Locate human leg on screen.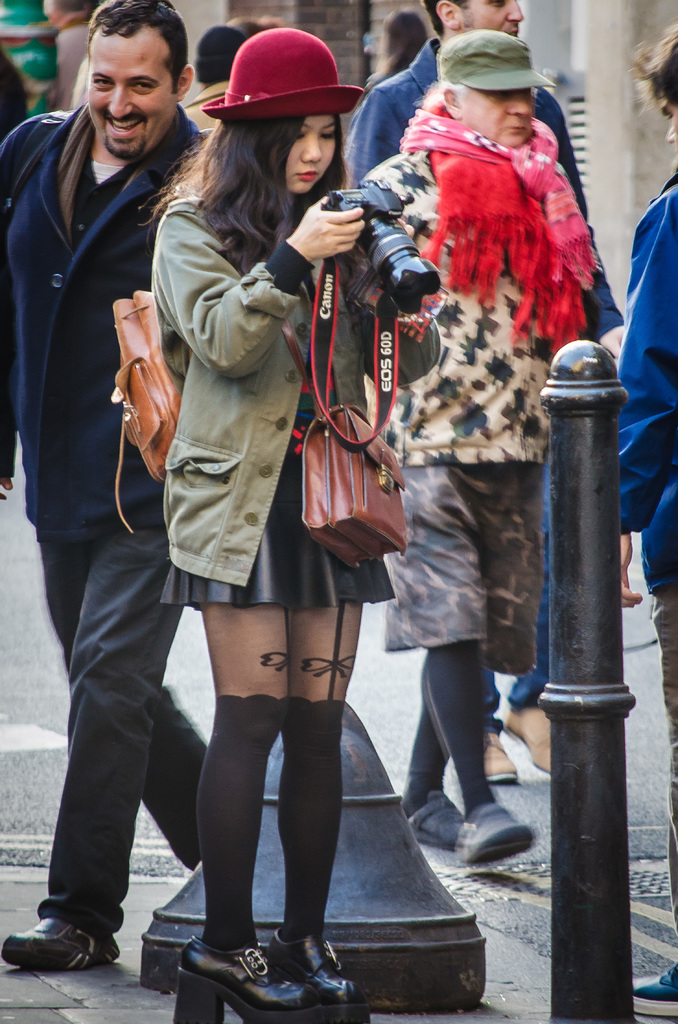
On screen at (left=497, top=454, right=559, bottom=772).
